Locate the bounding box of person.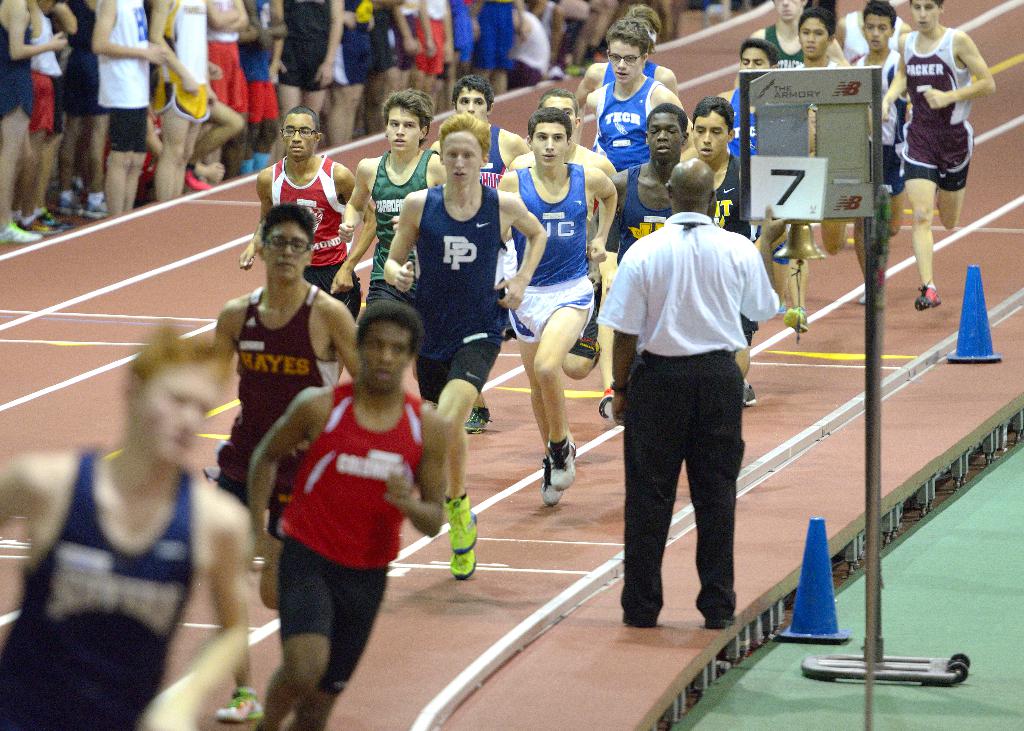
Bounding box: [left=566, top=4, right=682, bottom=99].
